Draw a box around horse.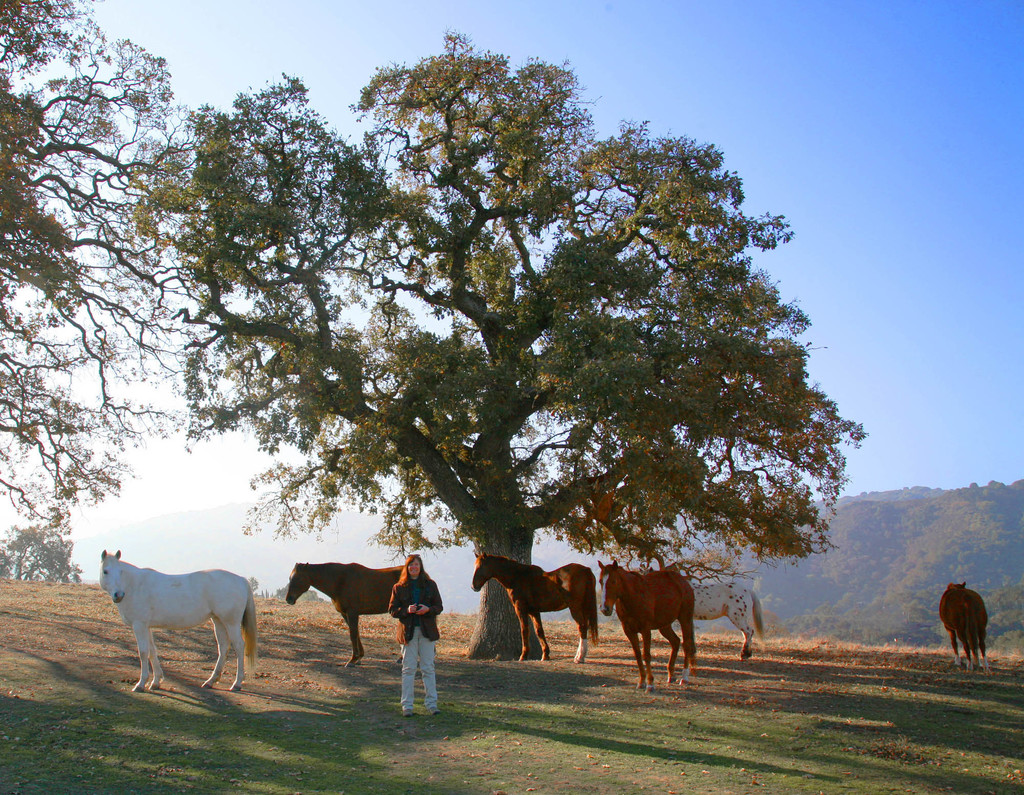
(285,563,431,673).
